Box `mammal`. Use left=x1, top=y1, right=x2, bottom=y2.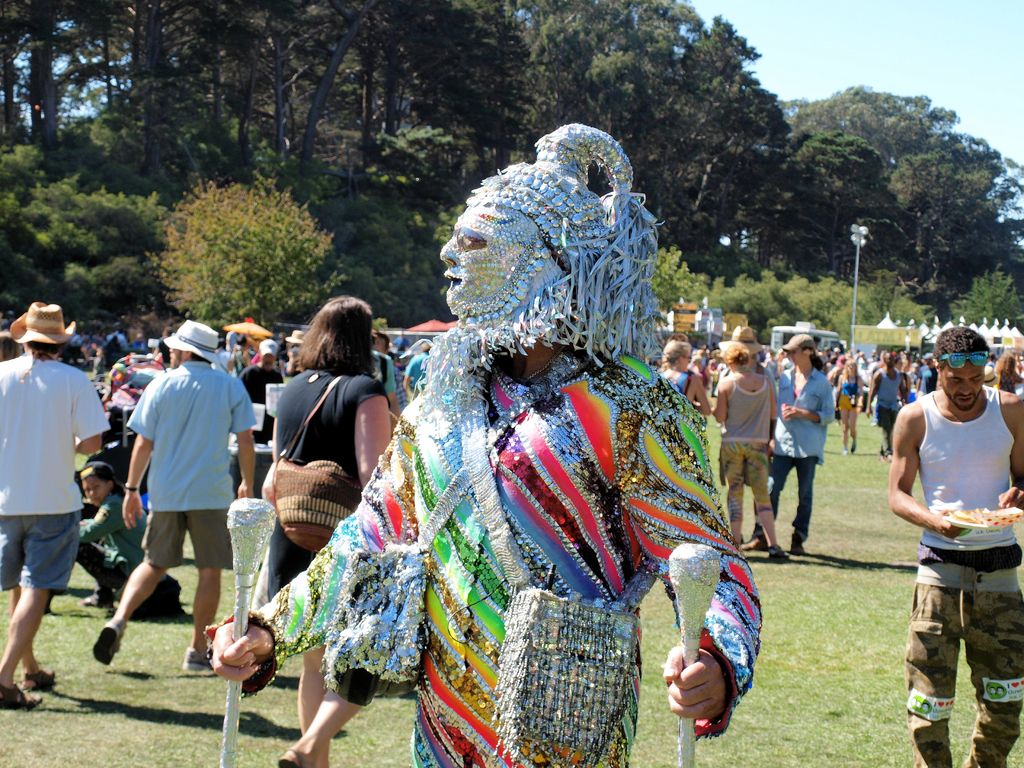
left=888, top=326, right=1023, bottom=767.
